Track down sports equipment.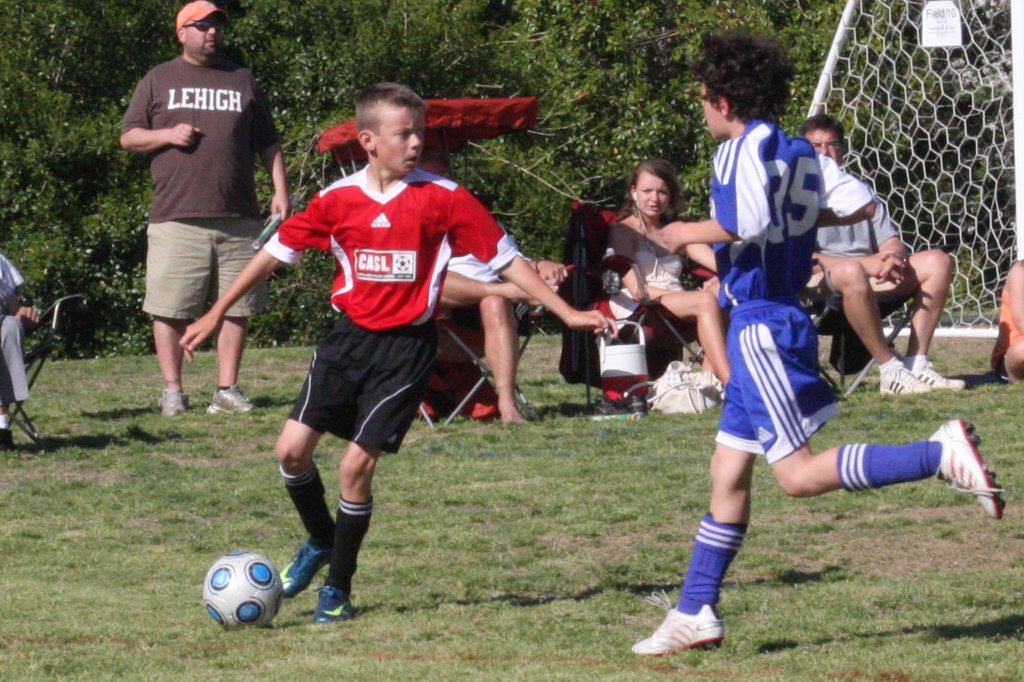
Tracked to bbox=[203, 553, 286, 635].
